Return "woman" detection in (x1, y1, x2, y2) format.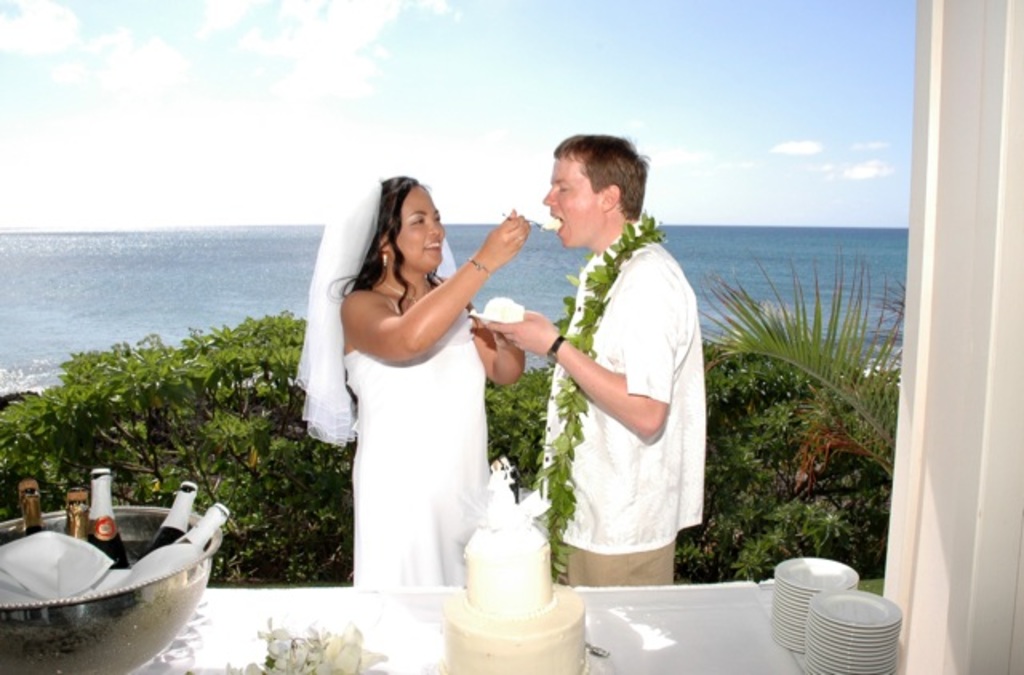
(298, 157, 518, 617).
